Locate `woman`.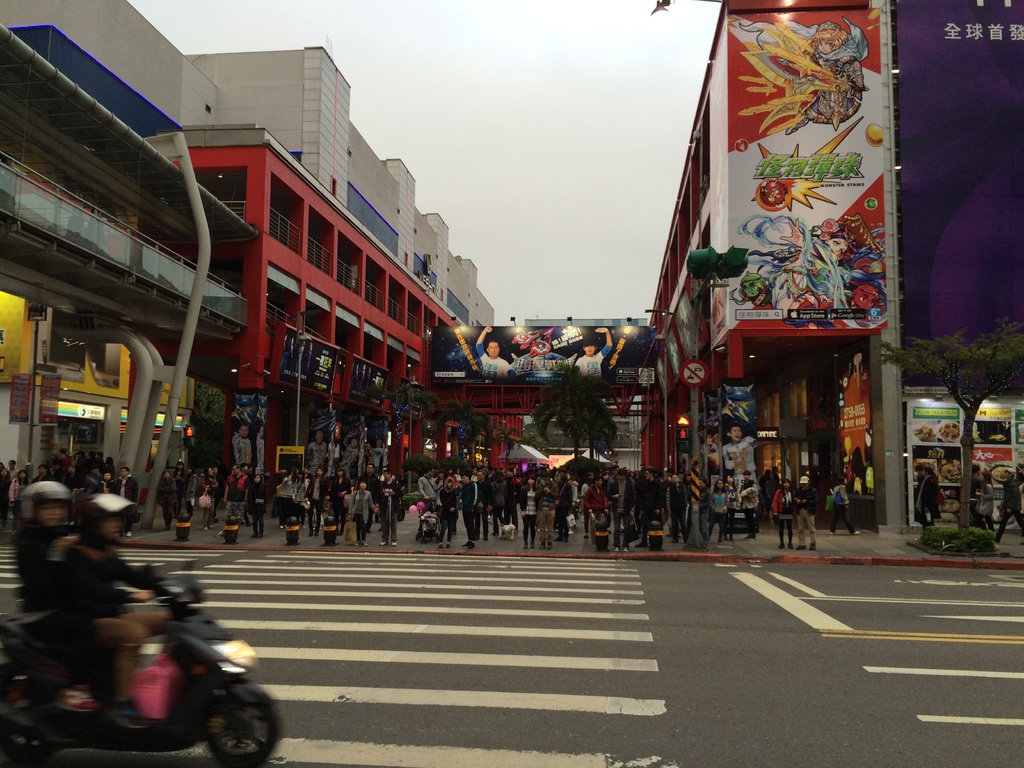
Bounding box: 158/471/177/534.
